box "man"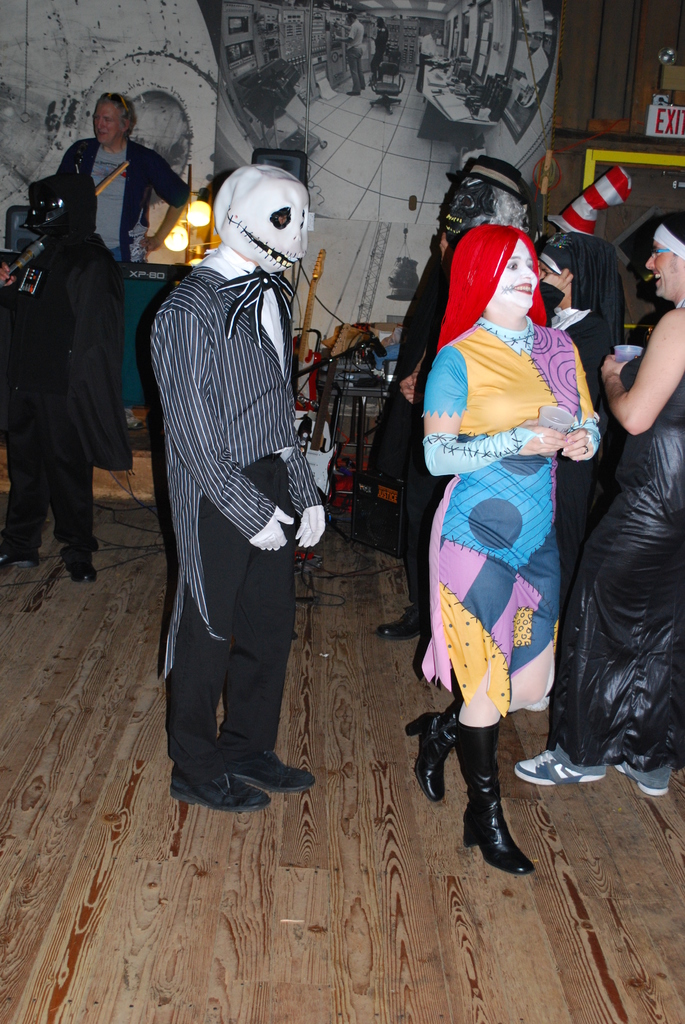
155, 163, 324, 816
